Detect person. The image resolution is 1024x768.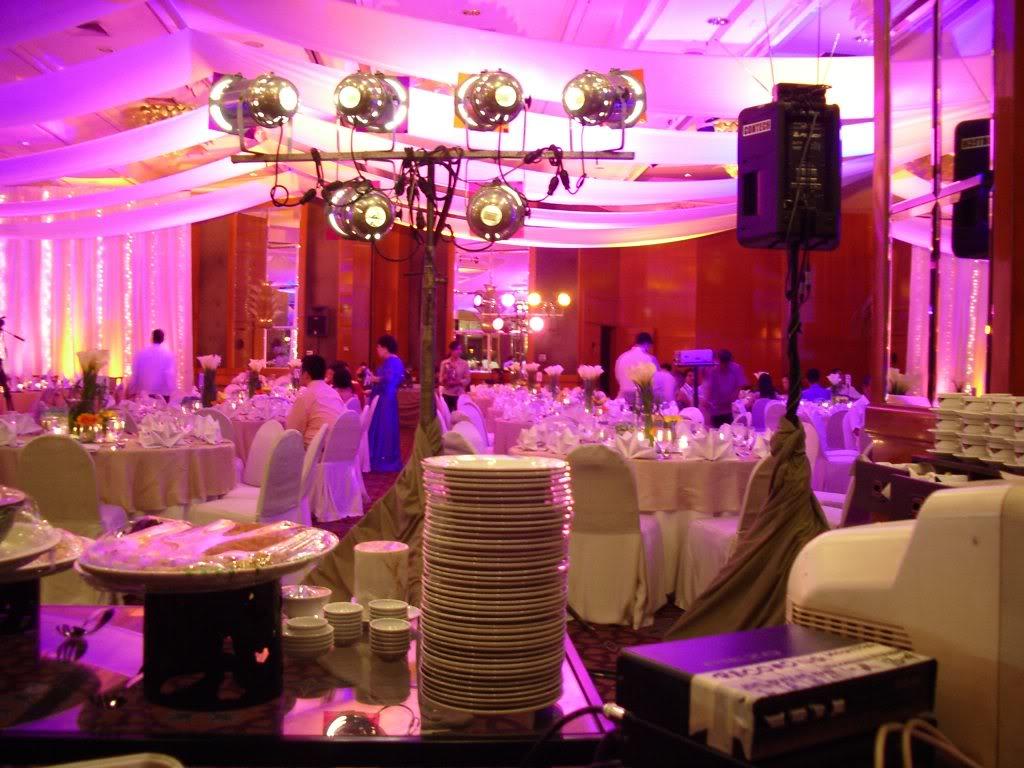
678/369/703/411.
